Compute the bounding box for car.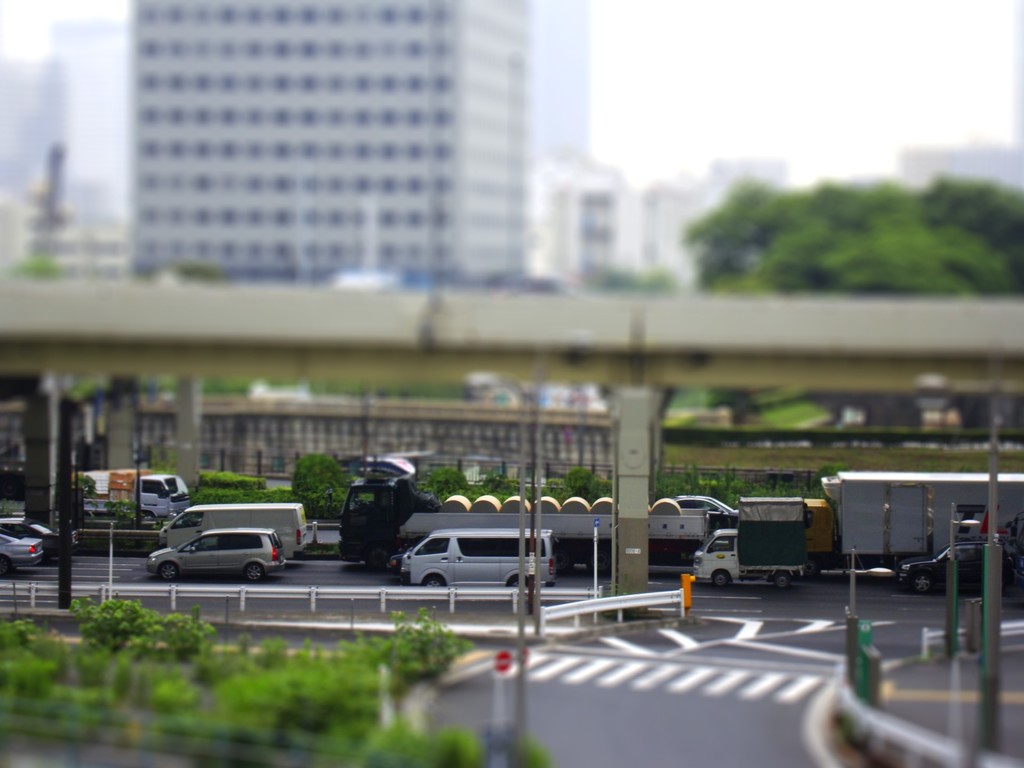
0 535 44 577.
